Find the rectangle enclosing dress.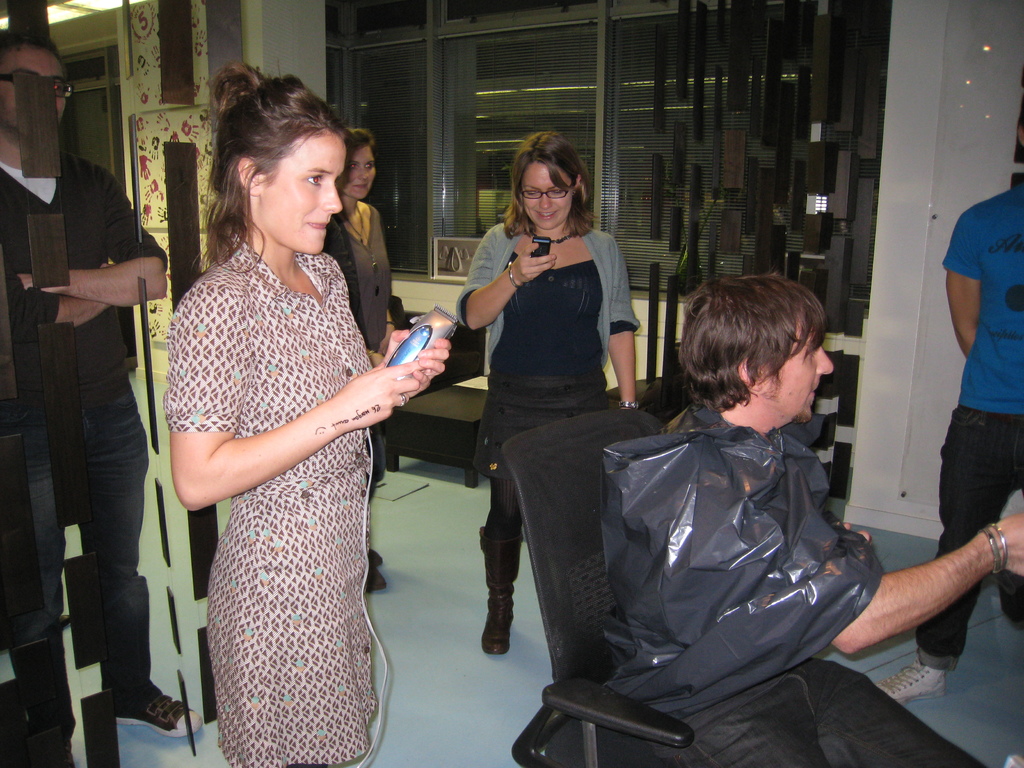
{"left": 349, "top": 201, "right": 396, "bottom": 470}.
